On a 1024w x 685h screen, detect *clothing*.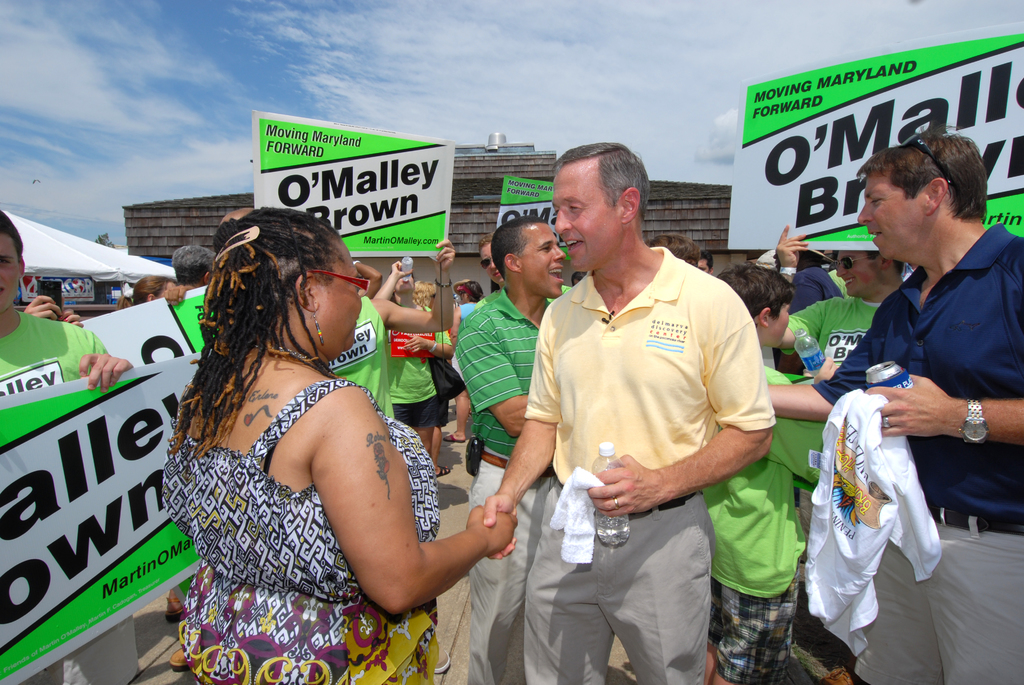
<box>776,277,902,366</box>.
